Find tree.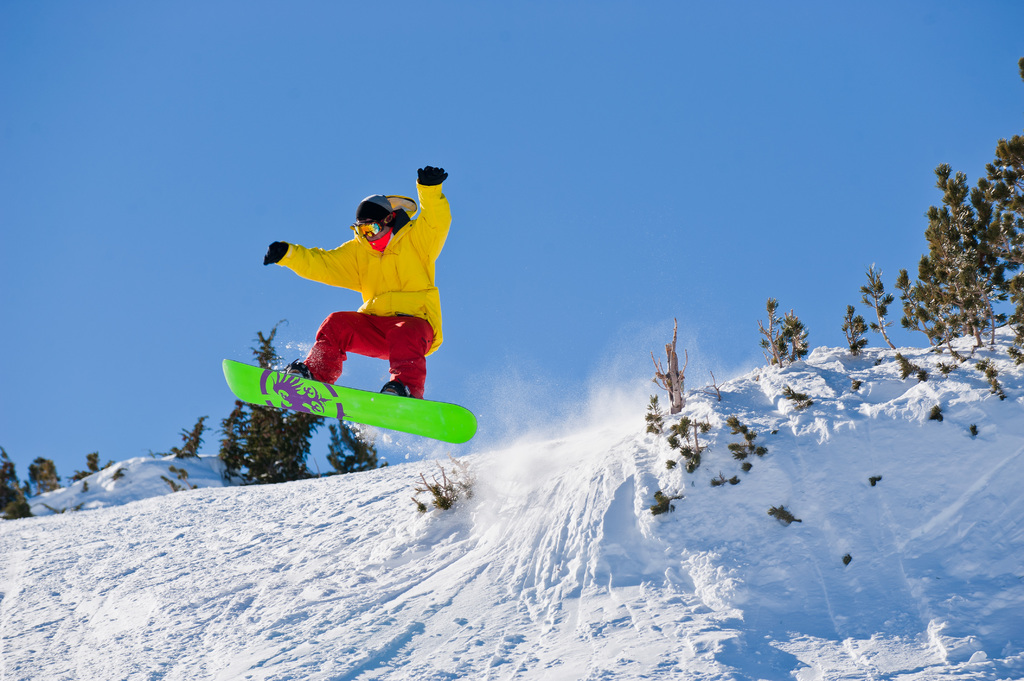
left=975, top=133, right=1023, bottom=363.
